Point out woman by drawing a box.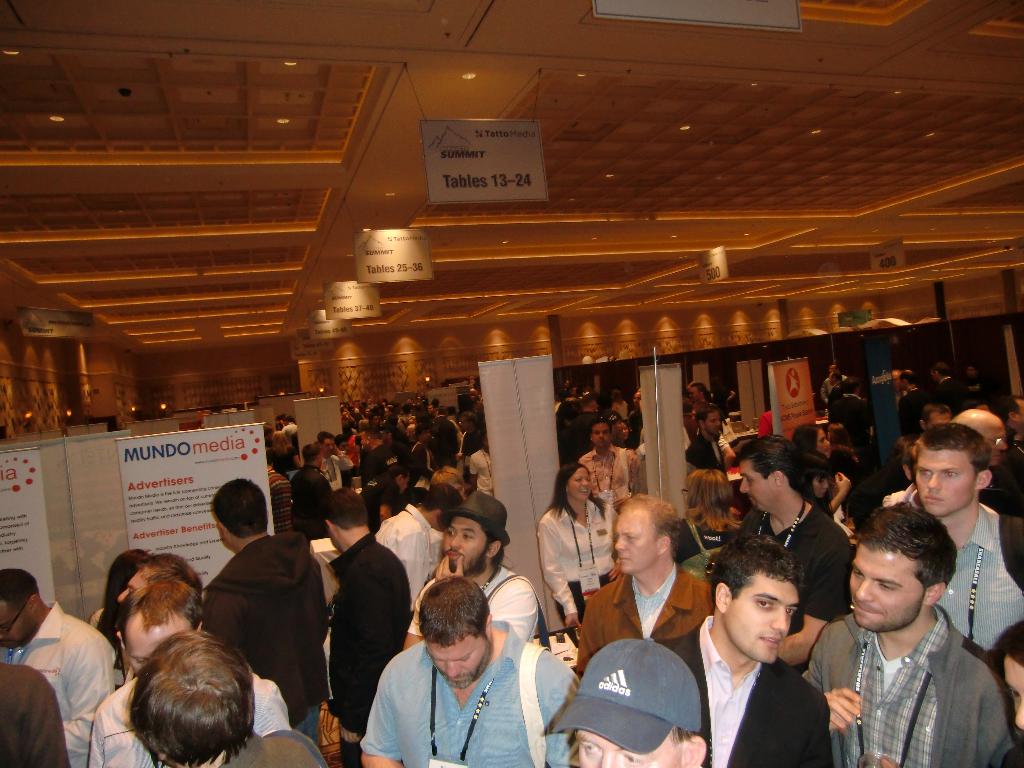
(130,628,330,767).
